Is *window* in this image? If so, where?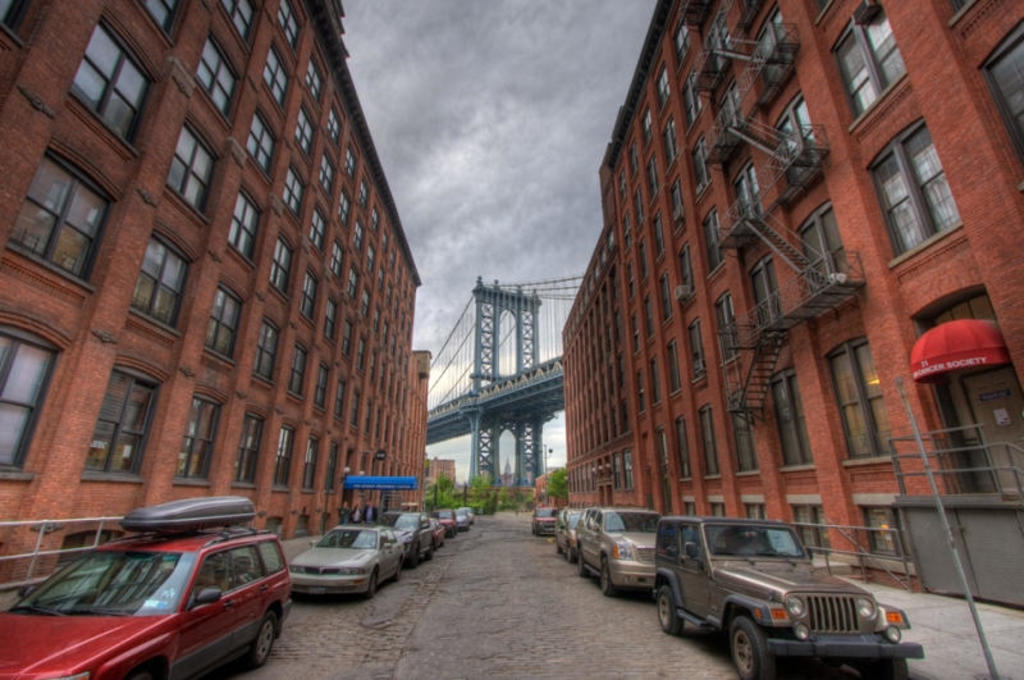
Yes, at [left=265, top=236, right=297, bottom=291].
